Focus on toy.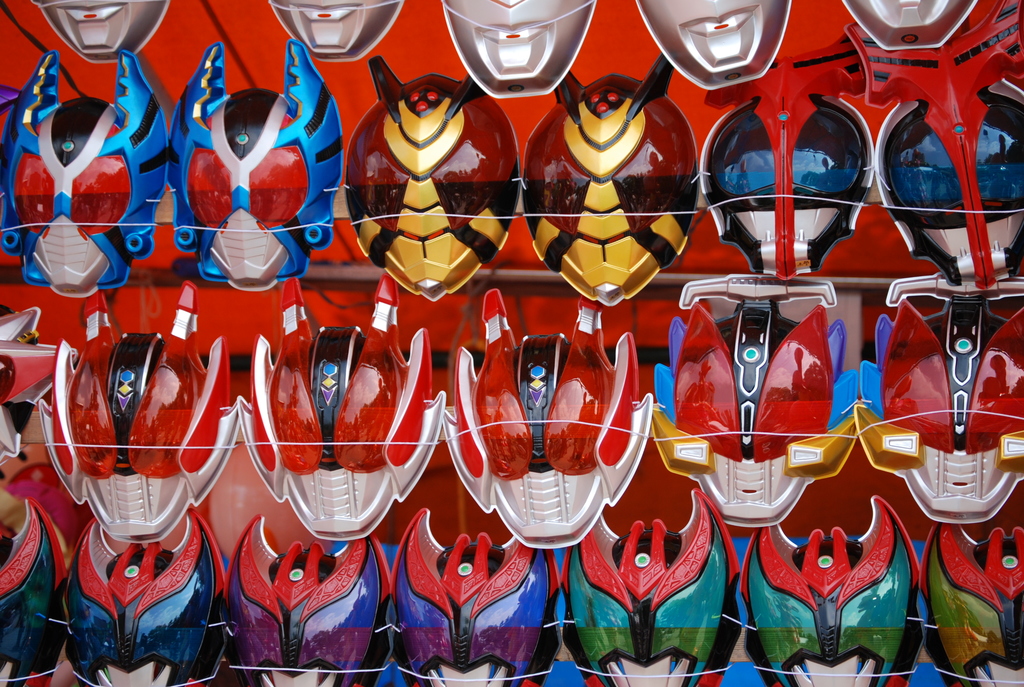
Focused at bbox=[237, 278, 453, 549].
